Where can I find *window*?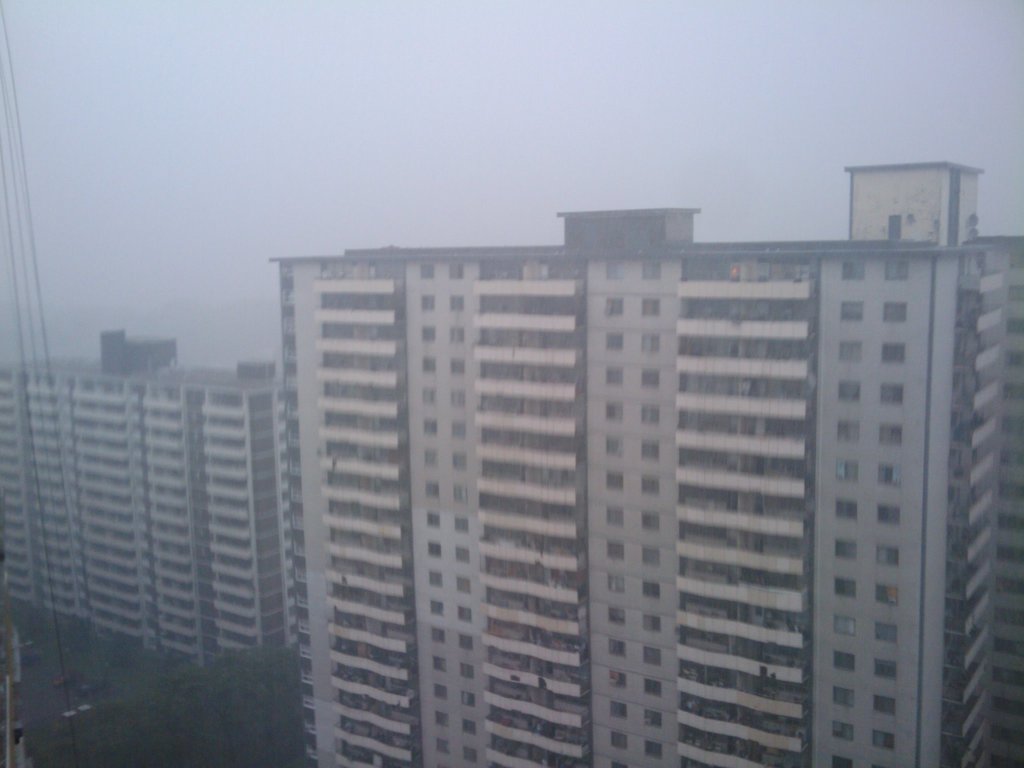
You can find it at {"x1": 605, "y1": 297, "x2": 626, "y2": 321}.
